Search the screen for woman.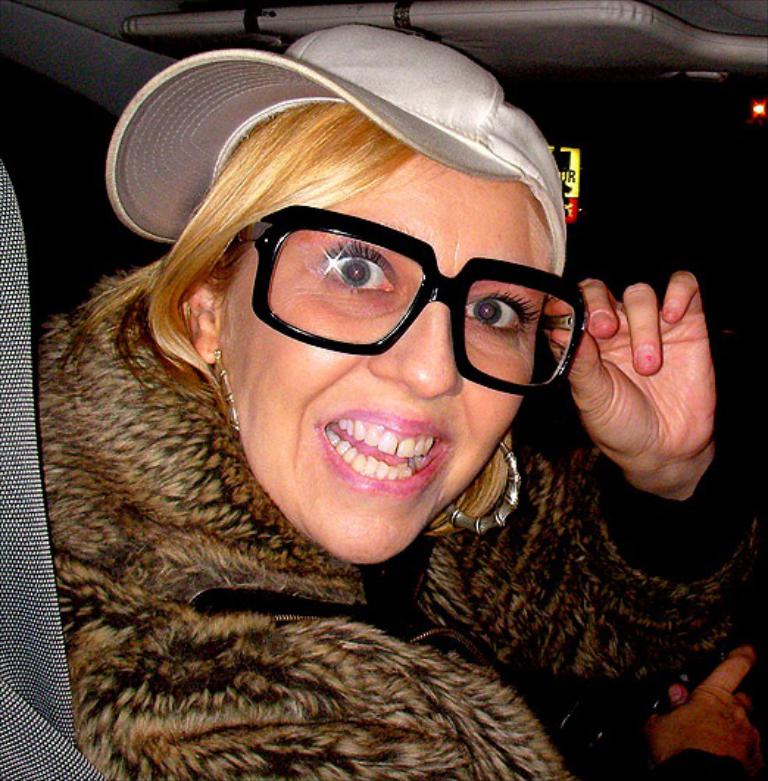
Found at 43/21/767/777.
